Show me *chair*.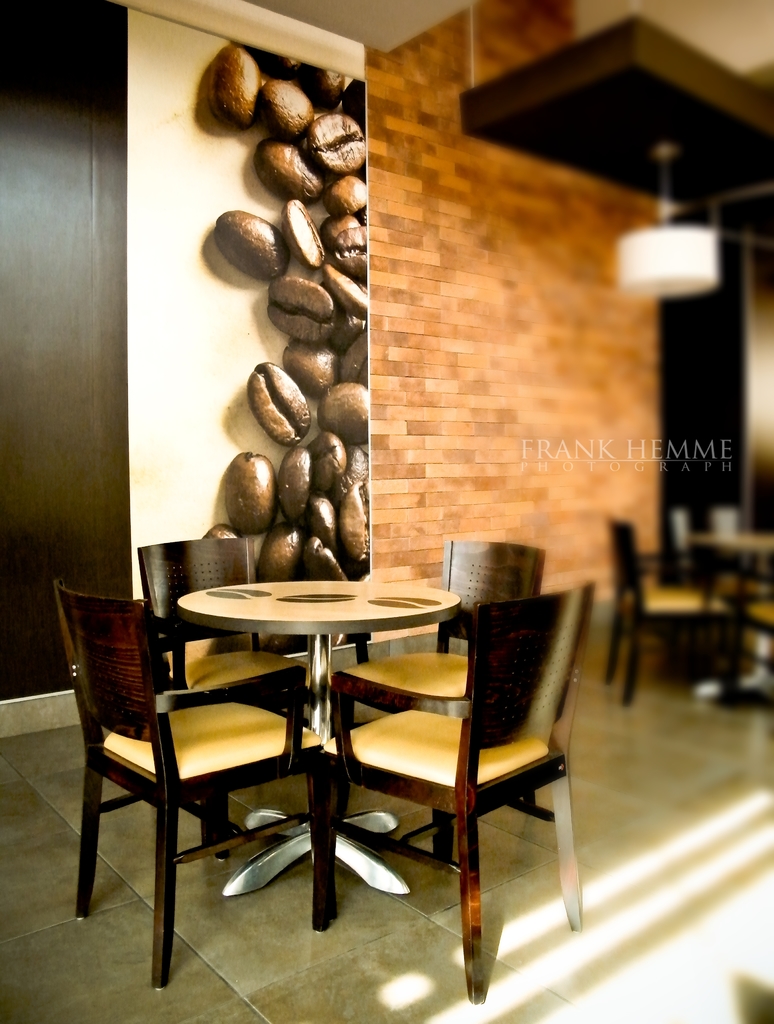
*chair* is here: {"left": 314, "top": 582, "right": 594, "bottom": 1009}.
